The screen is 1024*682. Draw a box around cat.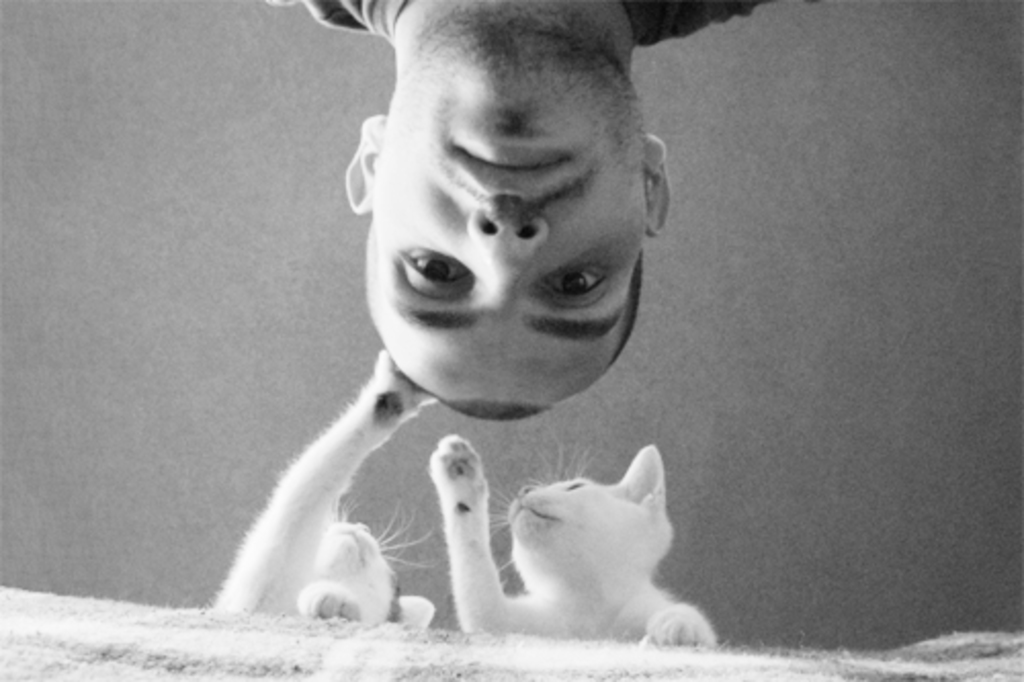
(426, 430, 717, 641).
